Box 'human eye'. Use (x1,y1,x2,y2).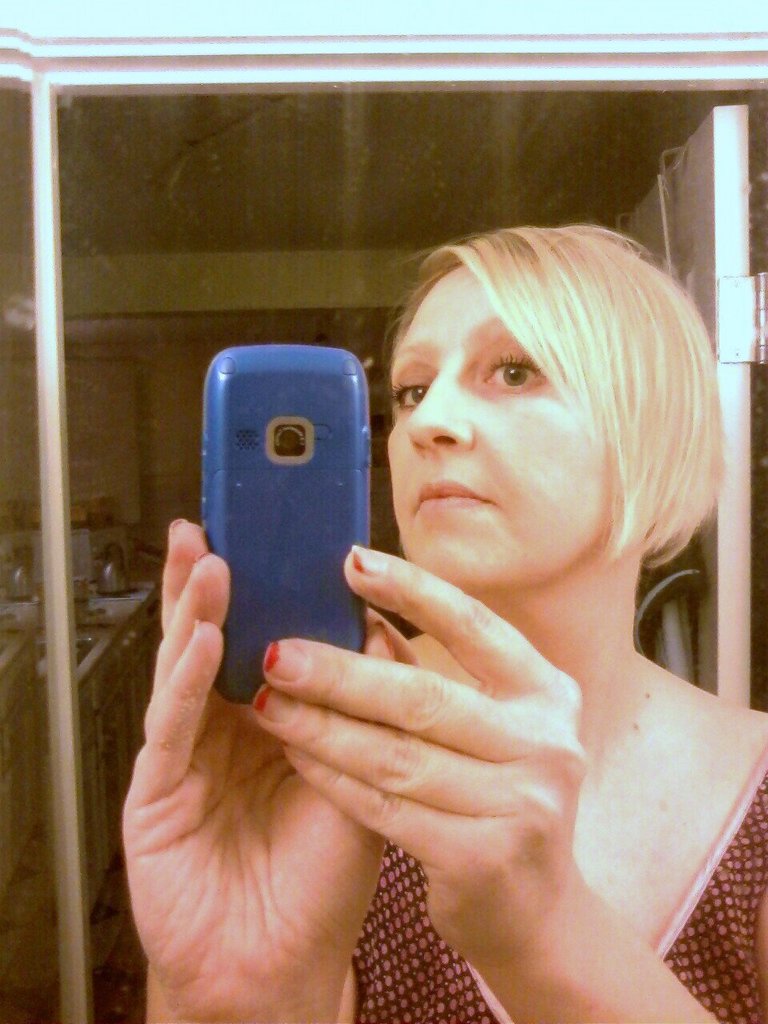
(474,347,550,394).
